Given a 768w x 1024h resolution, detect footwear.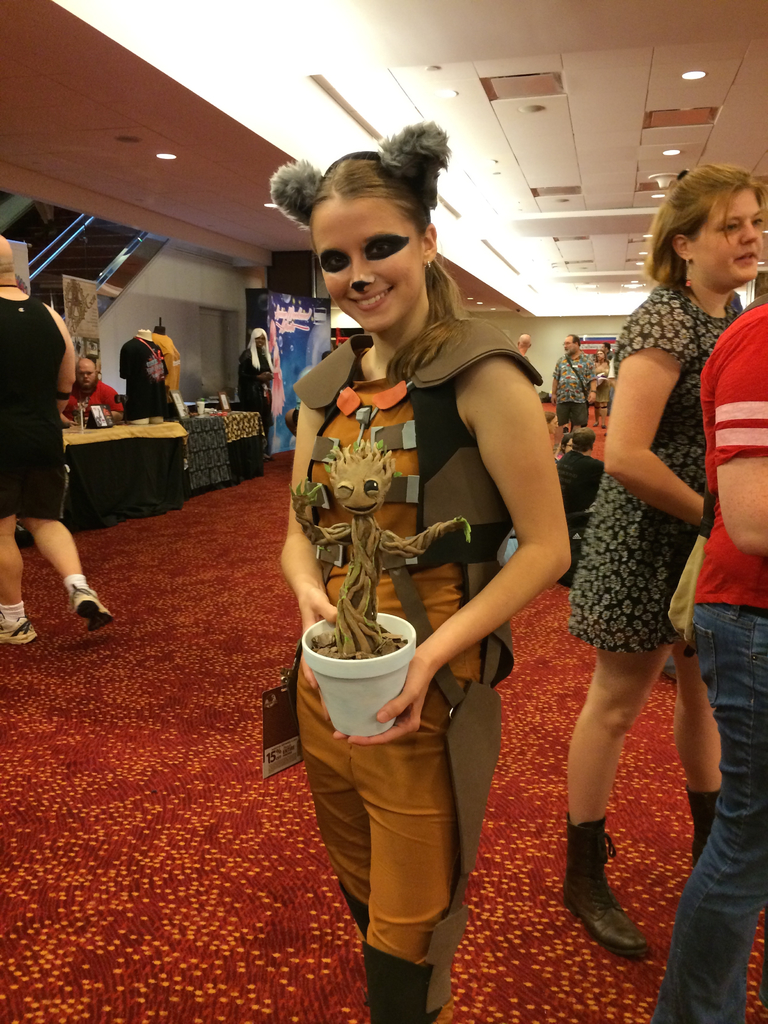
[341, 884, 369, 942].
